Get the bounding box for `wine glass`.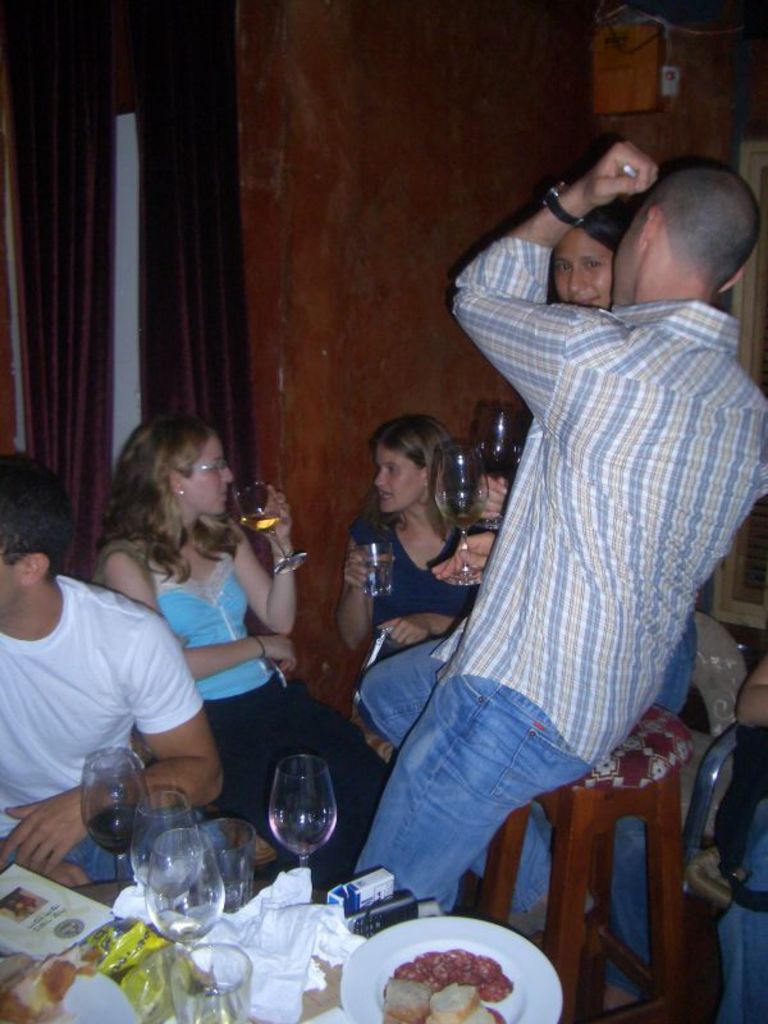
x1=148, y1=837, x2=220, y2=948.
